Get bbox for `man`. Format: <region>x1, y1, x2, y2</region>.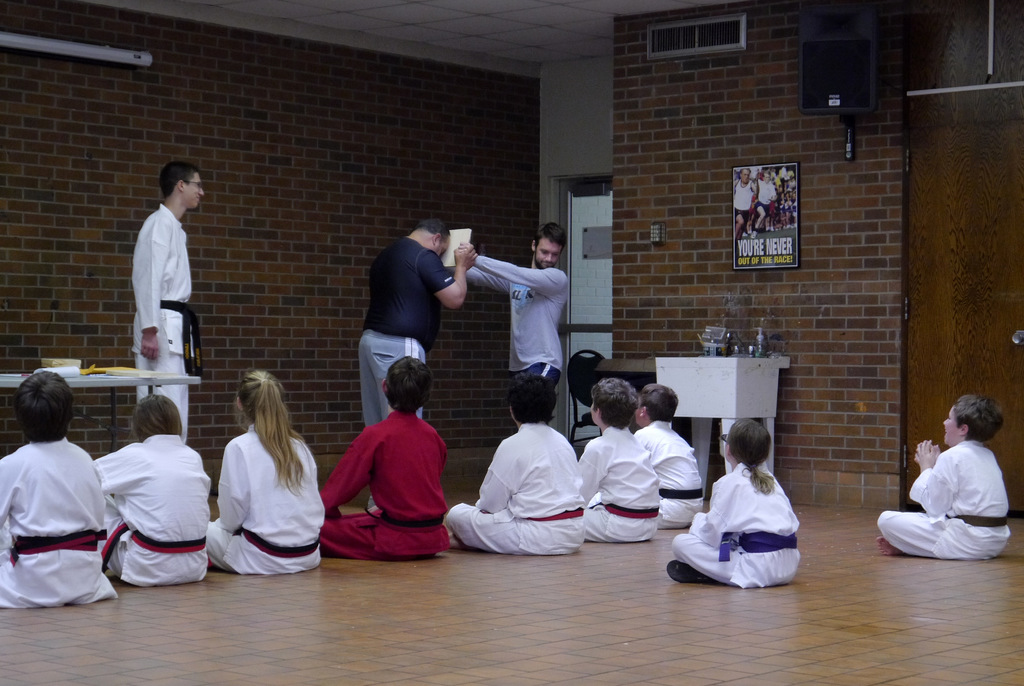
<region>127, 160, 206, 441</region>.
